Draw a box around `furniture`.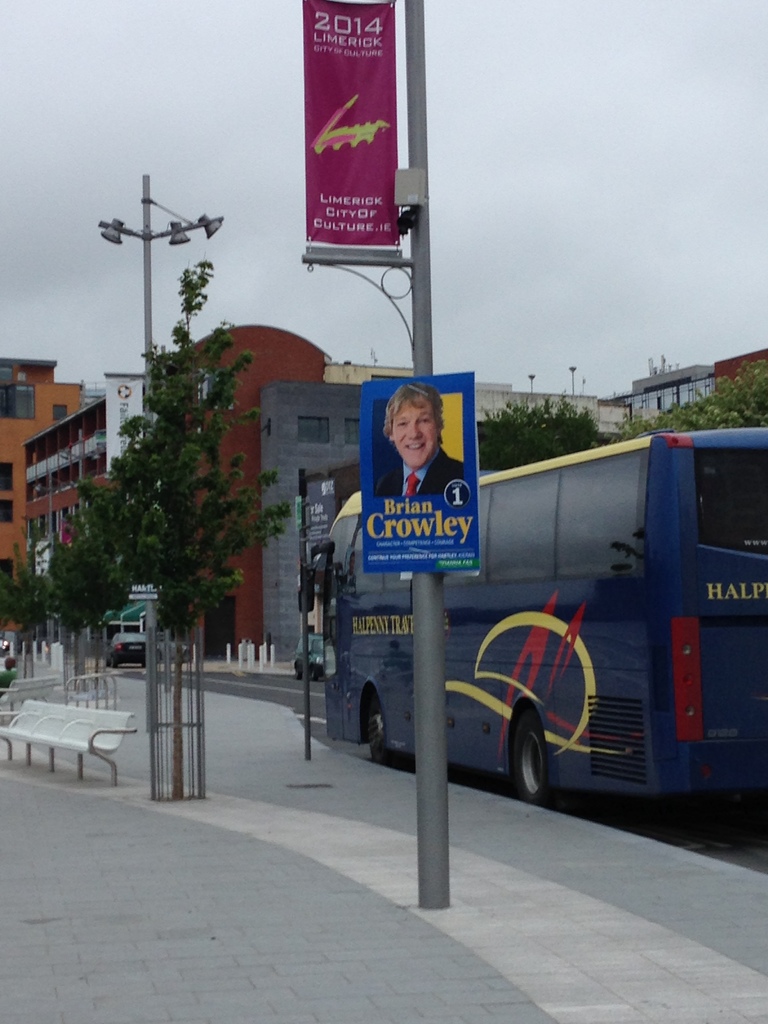
0, 701, 138, 787.
